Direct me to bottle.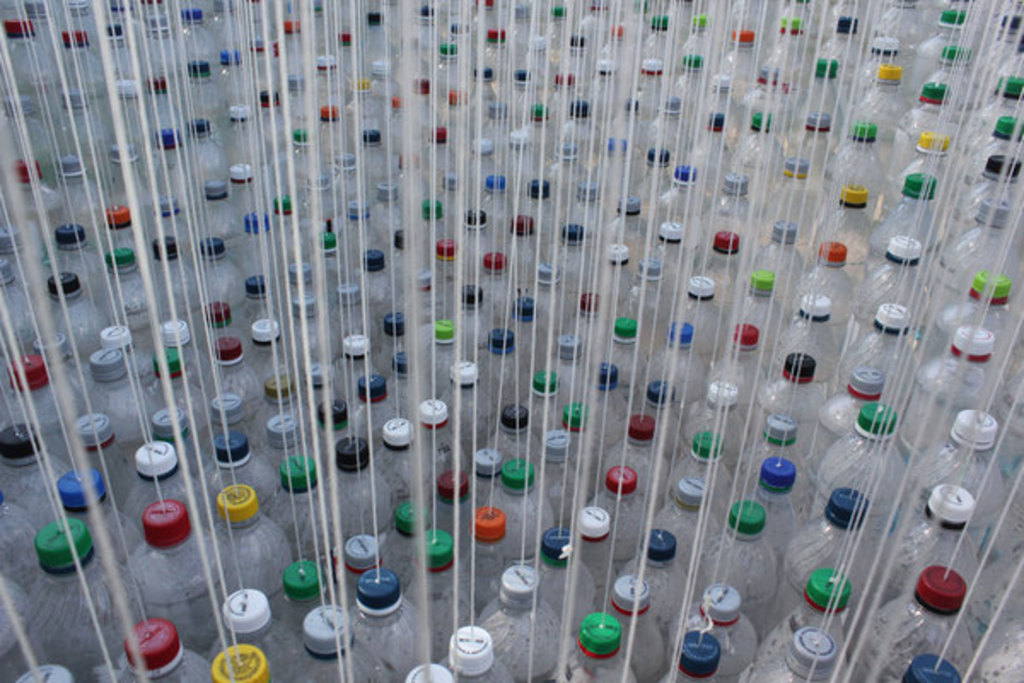
Direction: [x1=55, y1=24, x2=114, y2=114].
